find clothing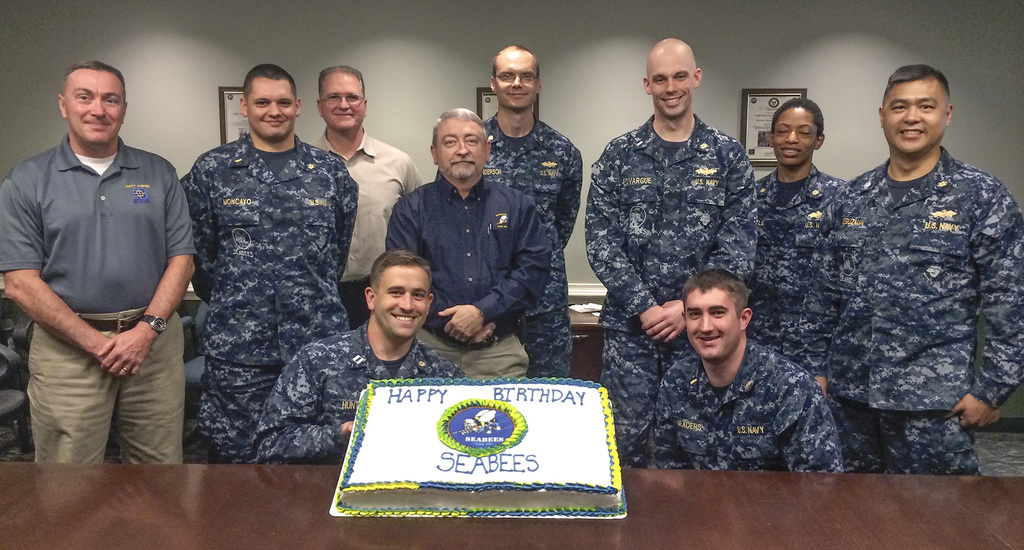
locate(0, 127, 191, 468)
